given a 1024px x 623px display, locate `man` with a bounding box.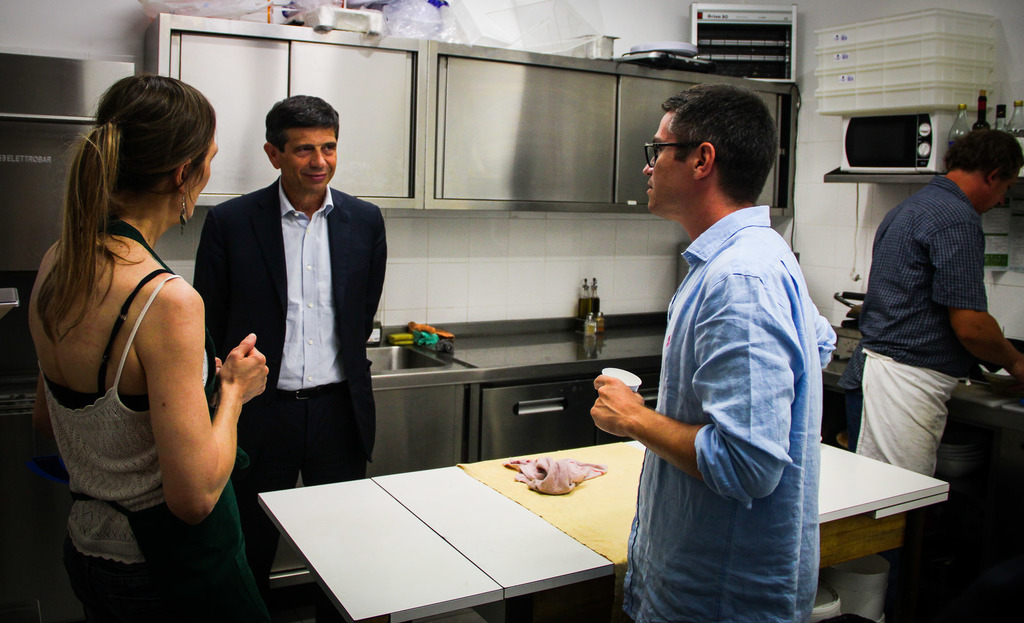
Located: l=189, t=93, r=388, b=622.
